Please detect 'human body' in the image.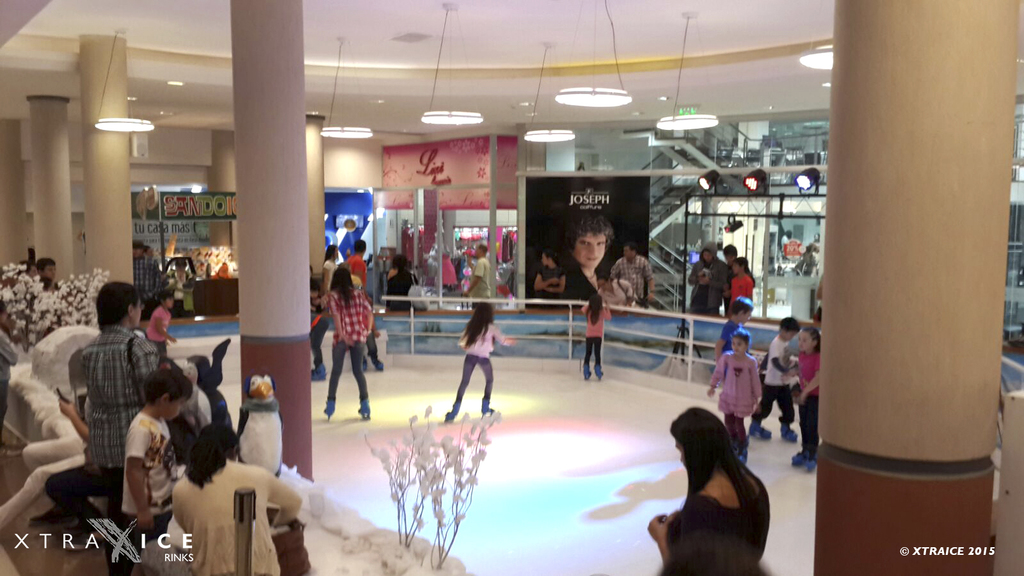
bbox=(136, 254, 163, 322).
